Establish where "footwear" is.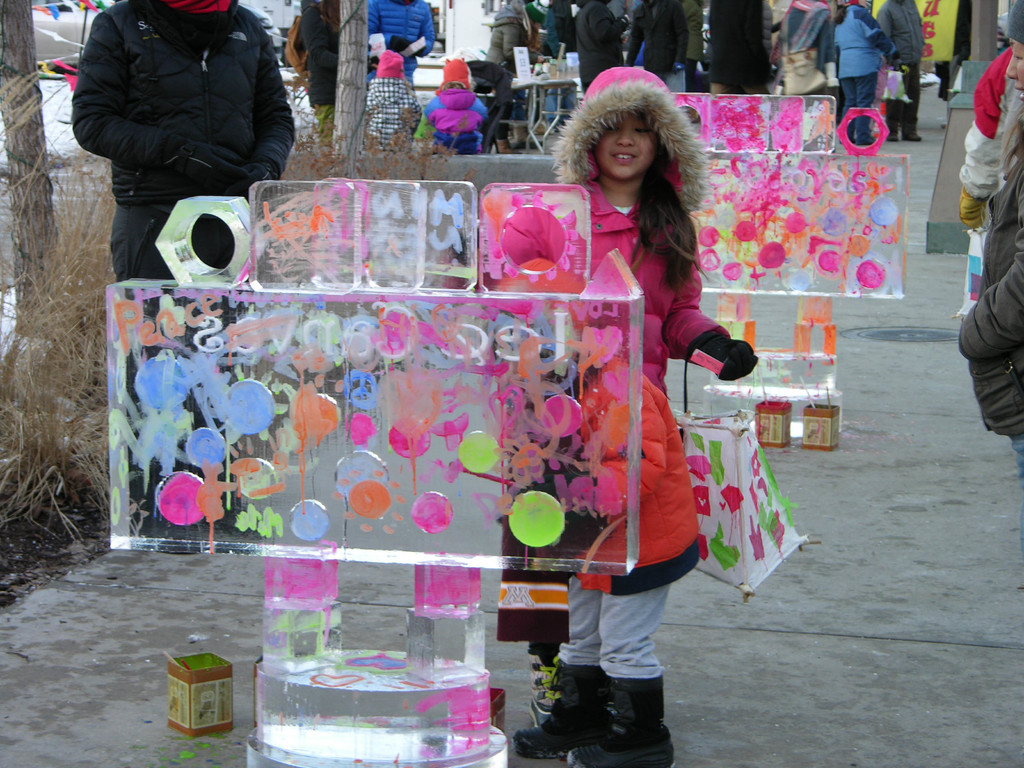
Established at <box>568,674,676,767</box>.
